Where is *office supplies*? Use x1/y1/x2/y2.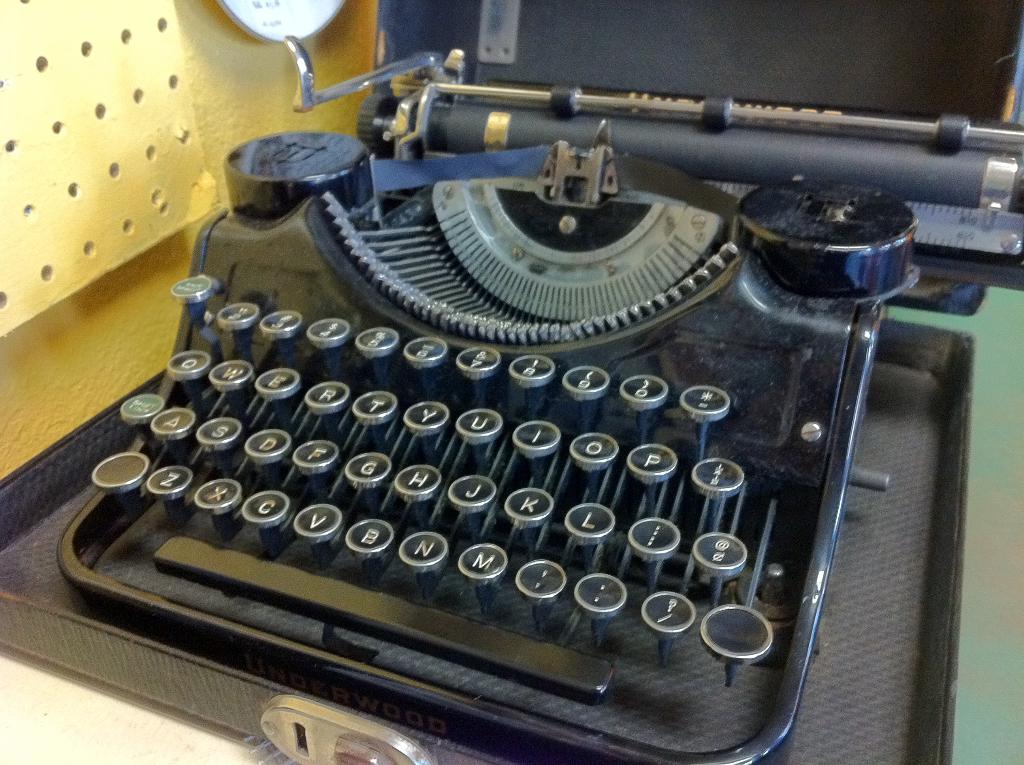
90/0/1021/764.
